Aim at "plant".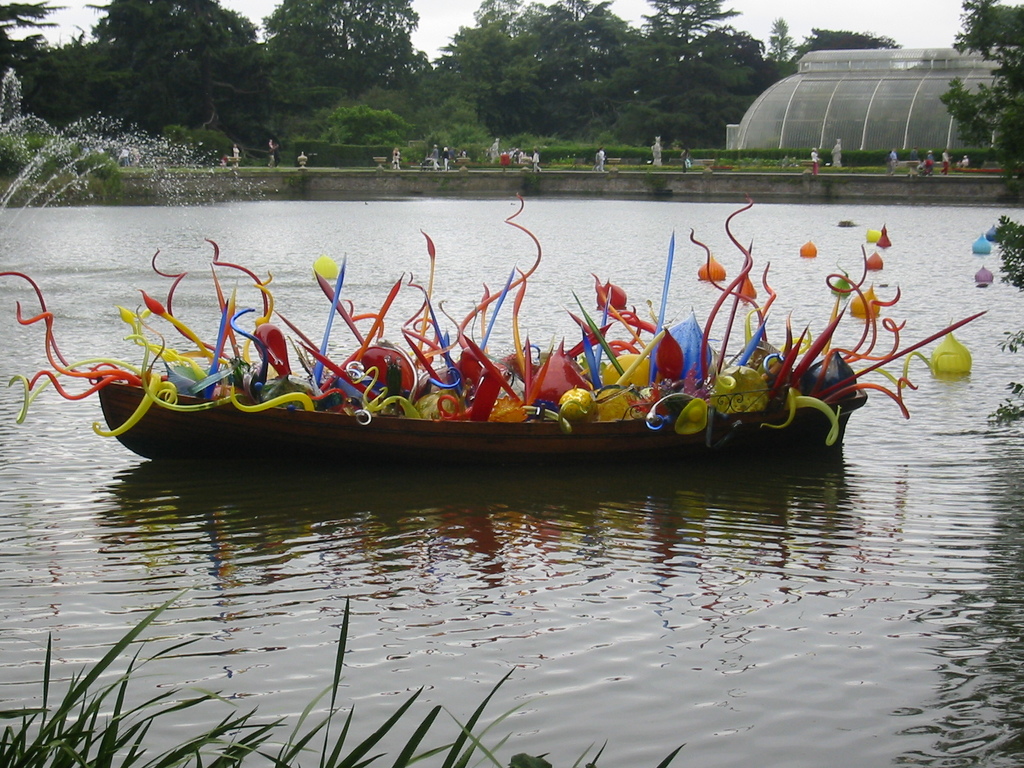
Aimed at locate(445, 125, 479, 165).
